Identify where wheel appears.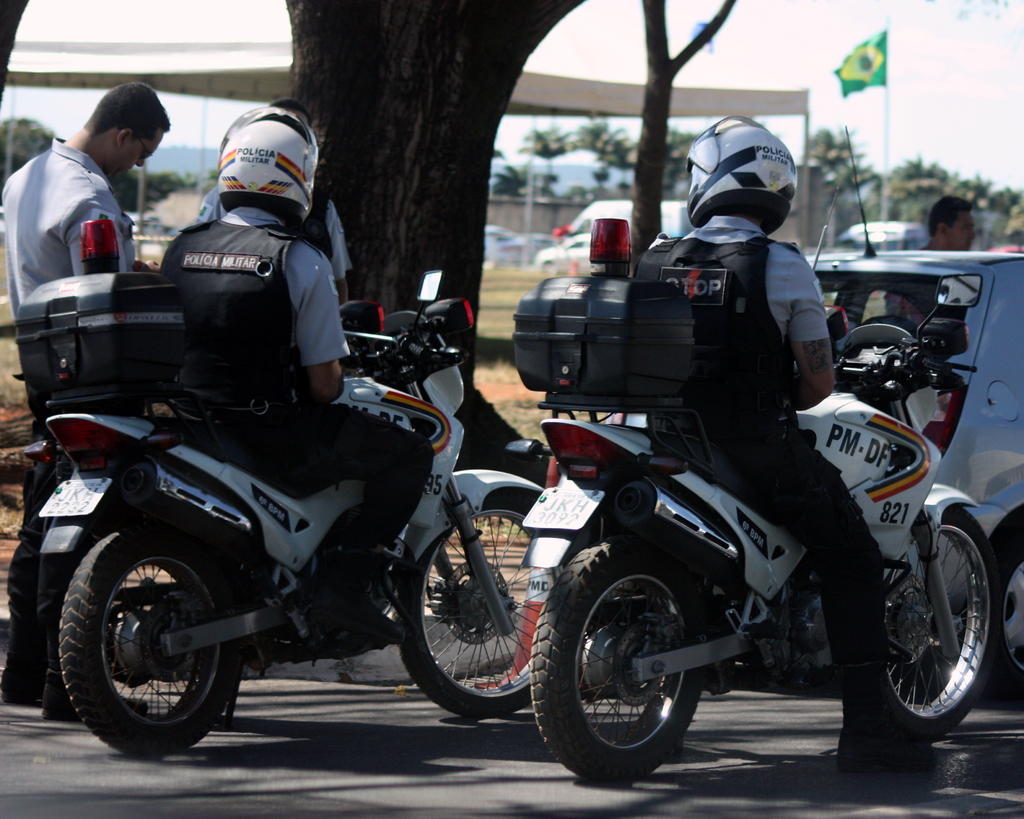
Appears at region(396, 491, 548, 704).
